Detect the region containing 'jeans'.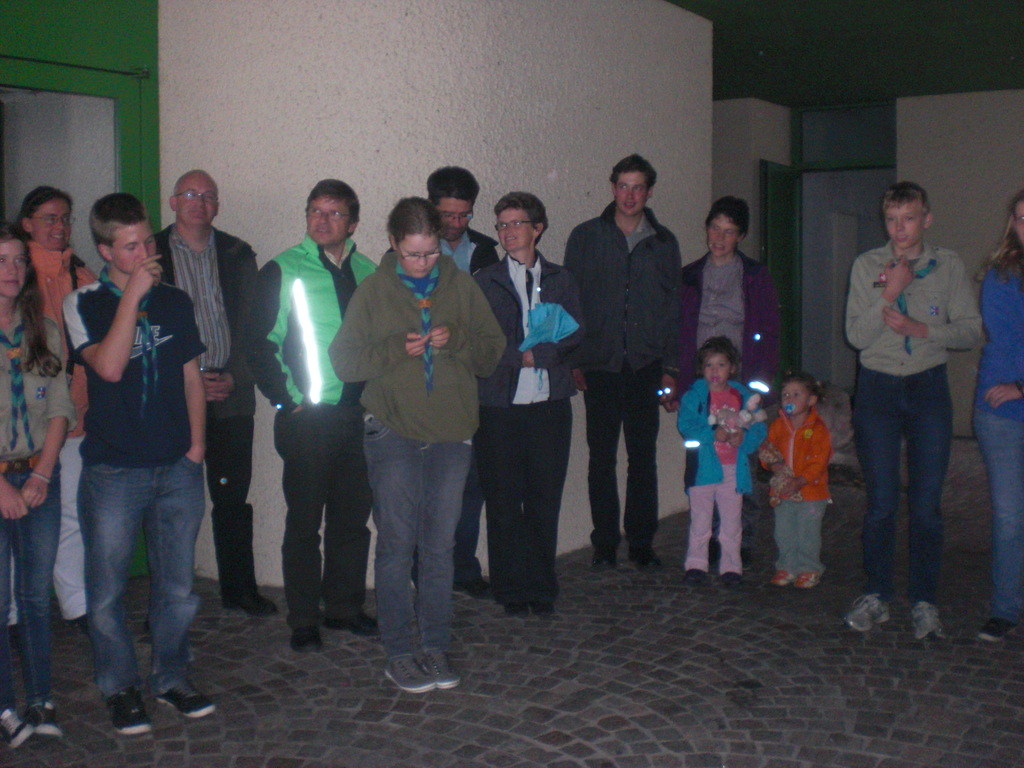
(975, 408, 1023, 624).
